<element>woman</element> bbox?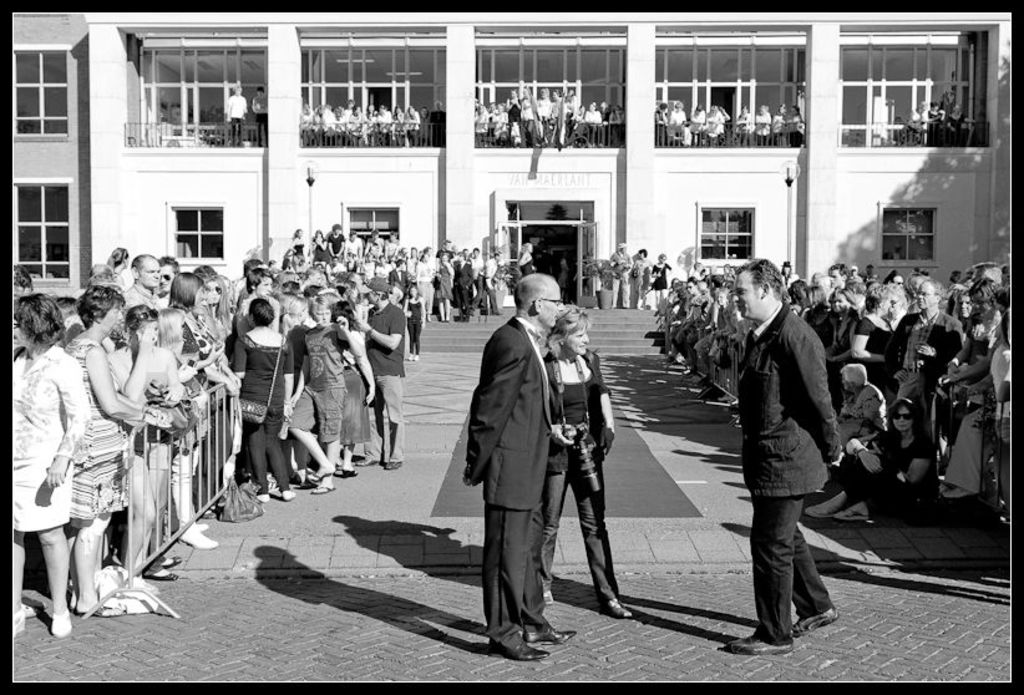
BBox(807, 401, 931, 522)
